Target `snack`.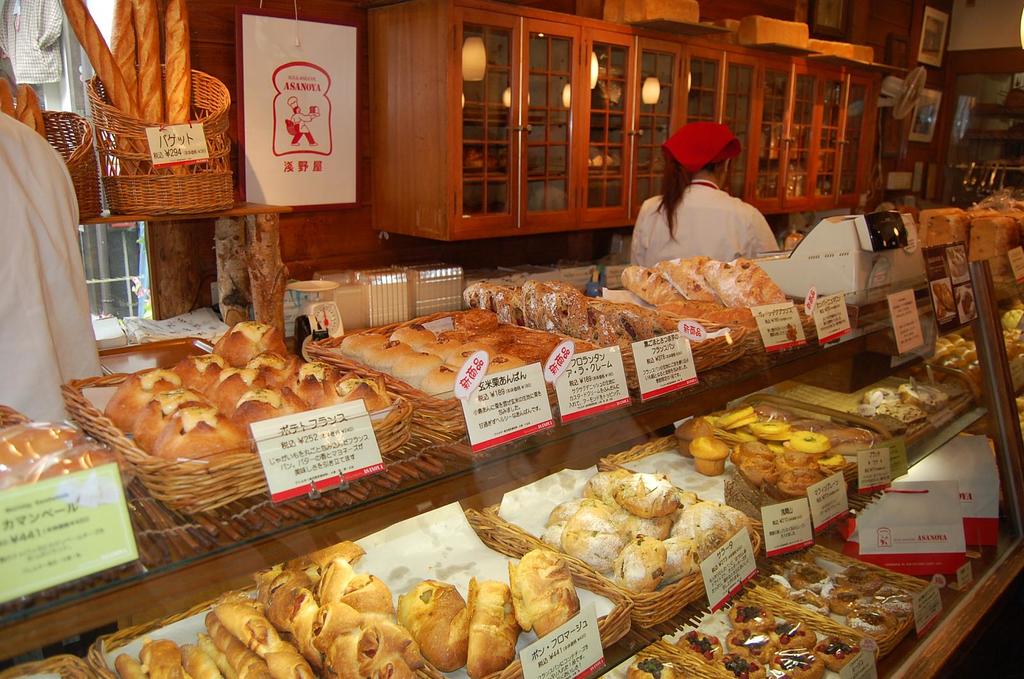
Target region: [left=918, top=191, right=1023, bottom=402].
